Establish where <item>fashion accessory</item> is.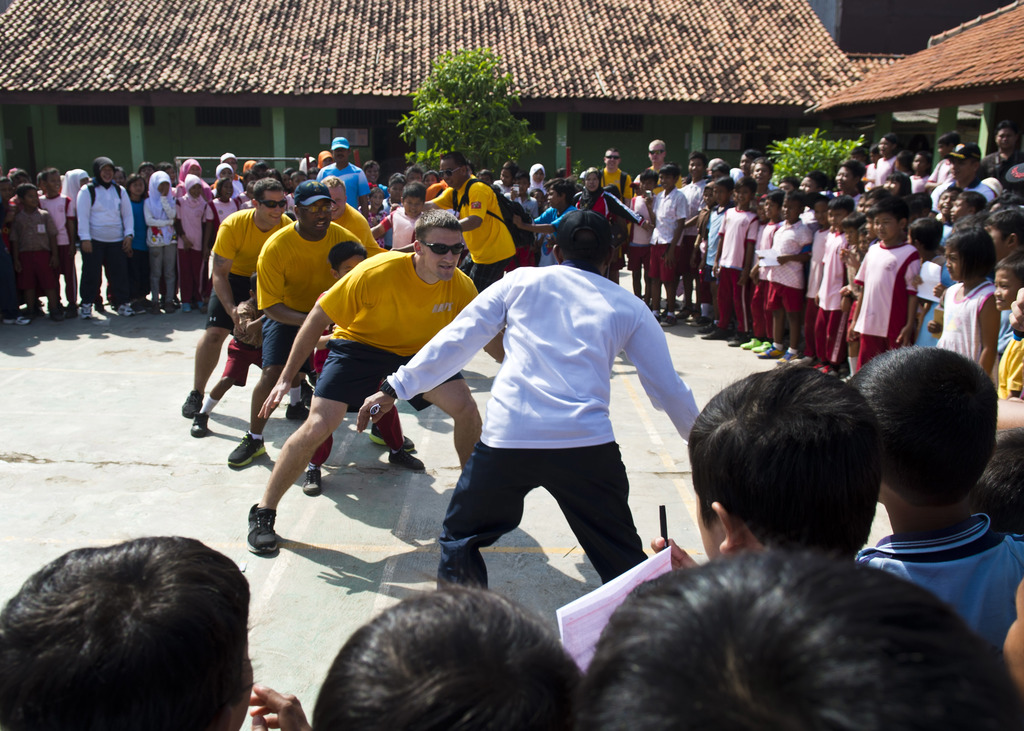
Established at BBox(229, 426, 266, 469).
